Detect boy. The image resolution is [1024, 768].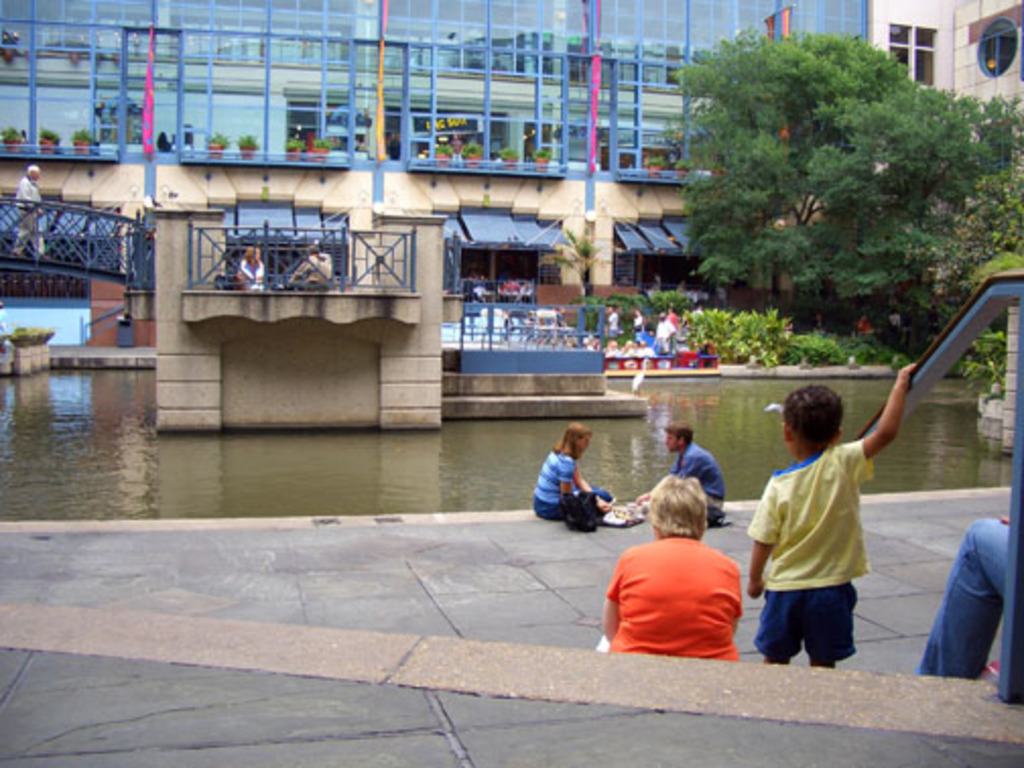
box=[735, 378, 896, 677].
